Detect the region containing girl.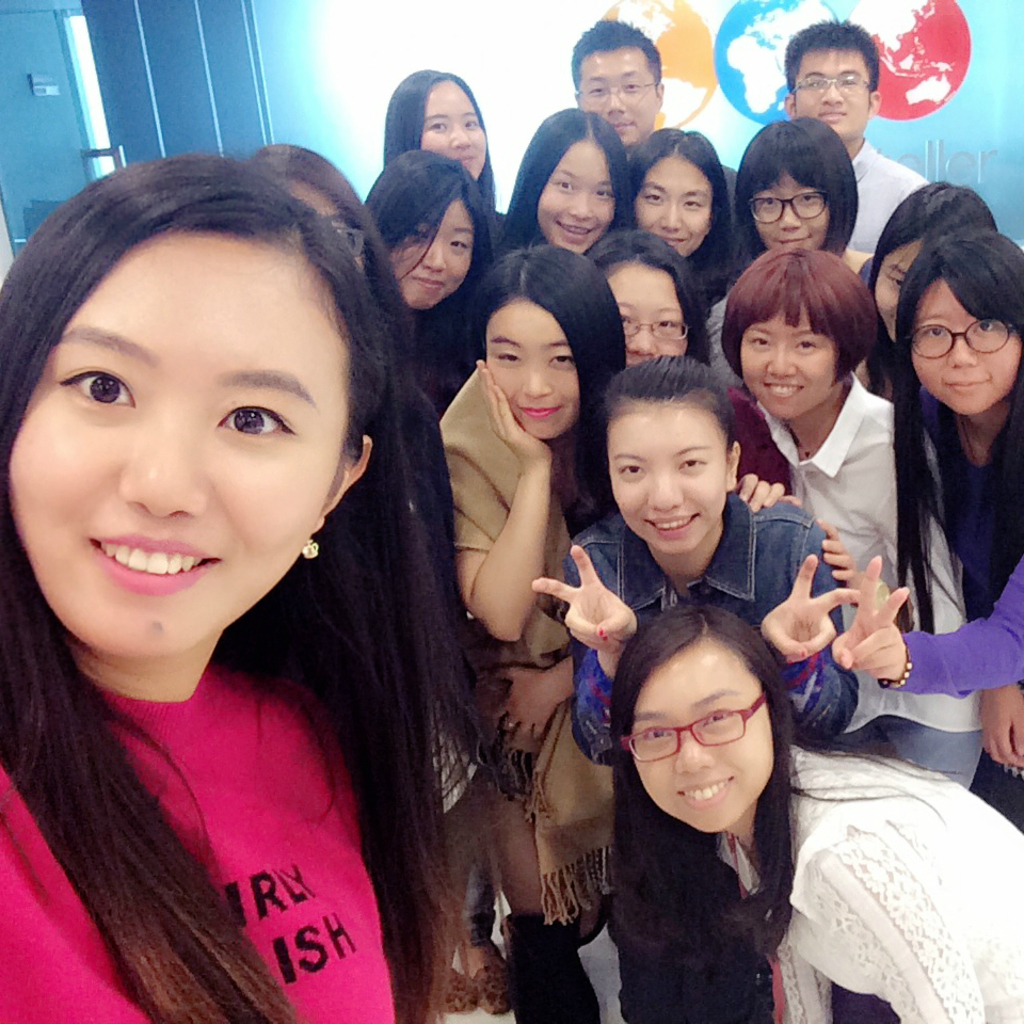
[x1=729, y1=111, x2=860, y2=252].
